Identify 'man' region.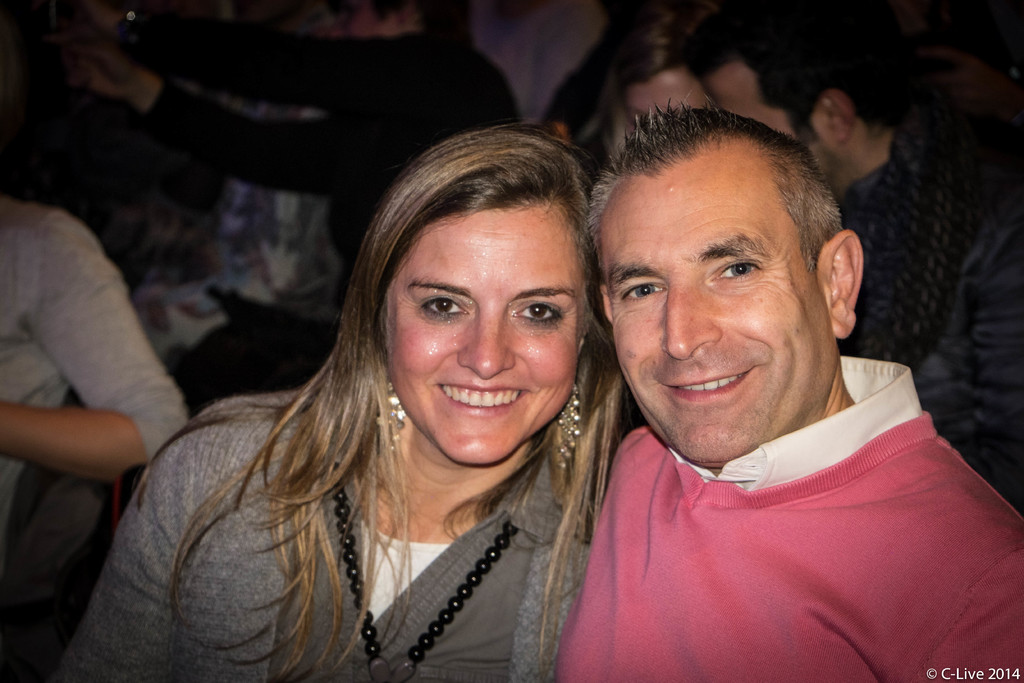
Region: (x1=554, y1=103, x2=1023, y2=682).
